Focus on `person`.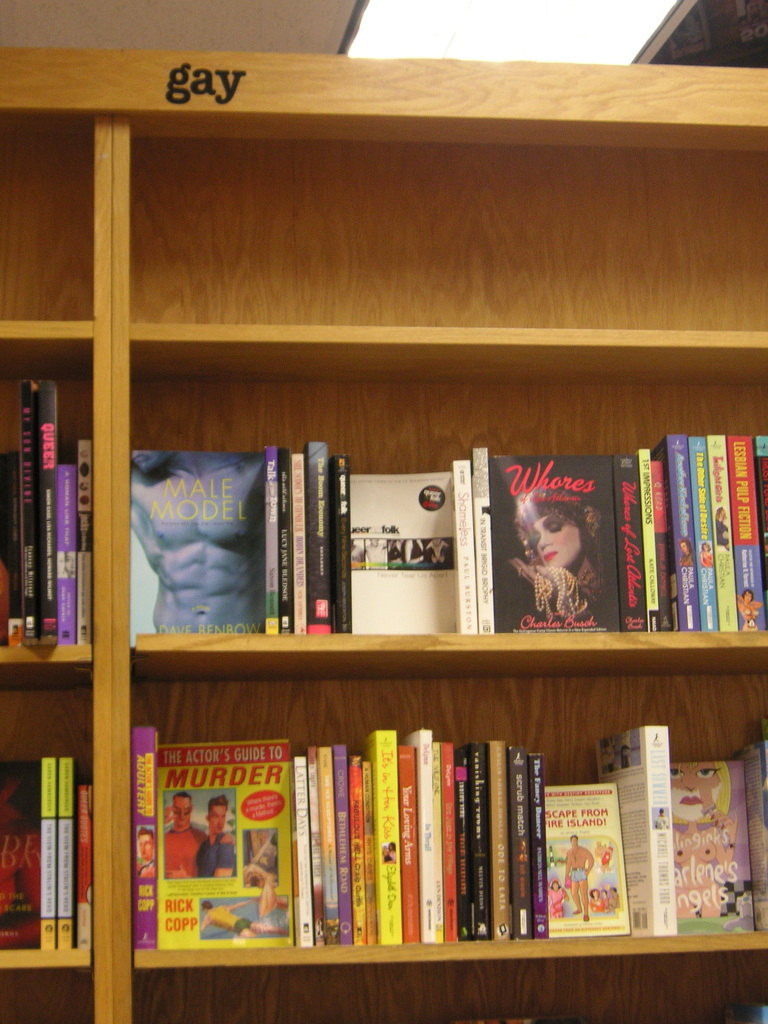
Focused at 718, 501, 728, 554.
